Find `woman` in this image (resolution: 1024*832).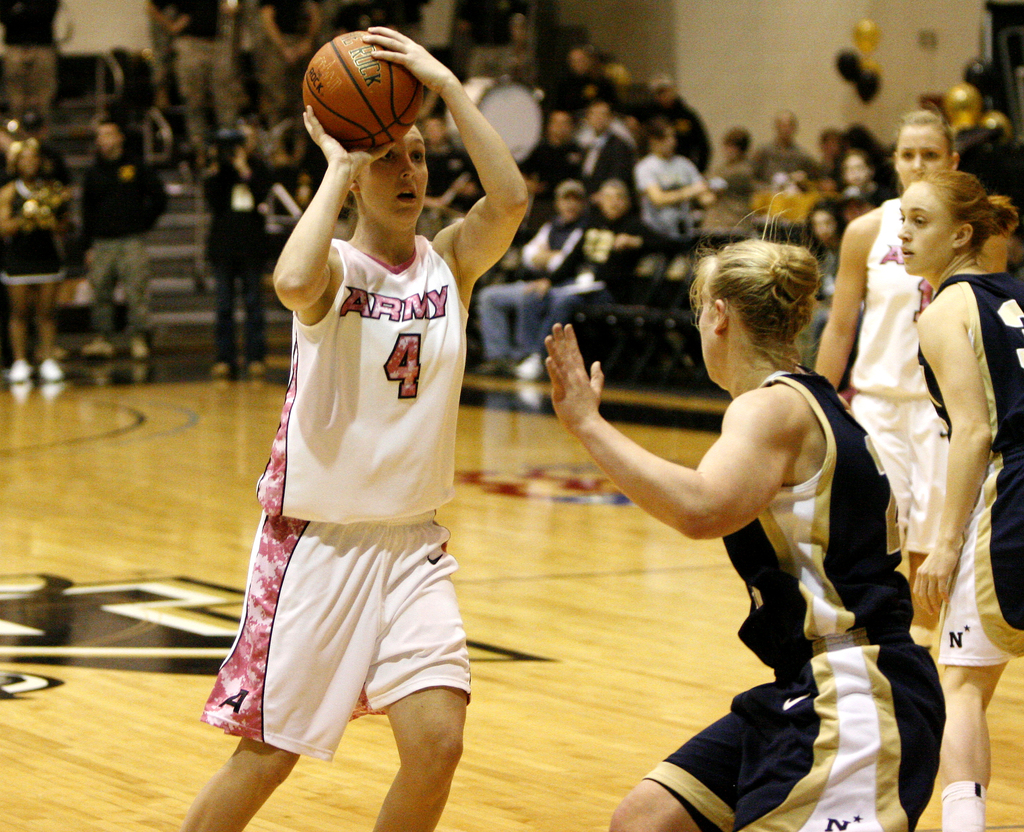
select_region(208, 34, 525, 817).
